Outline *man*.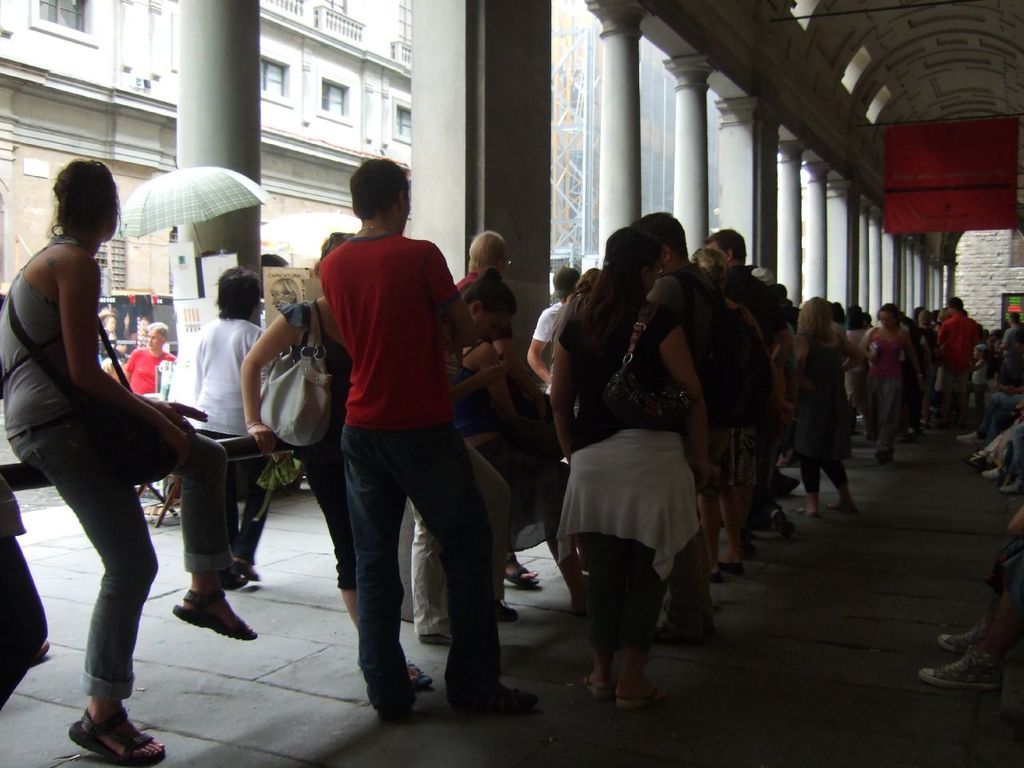
Outline: 701 223 781 350.
